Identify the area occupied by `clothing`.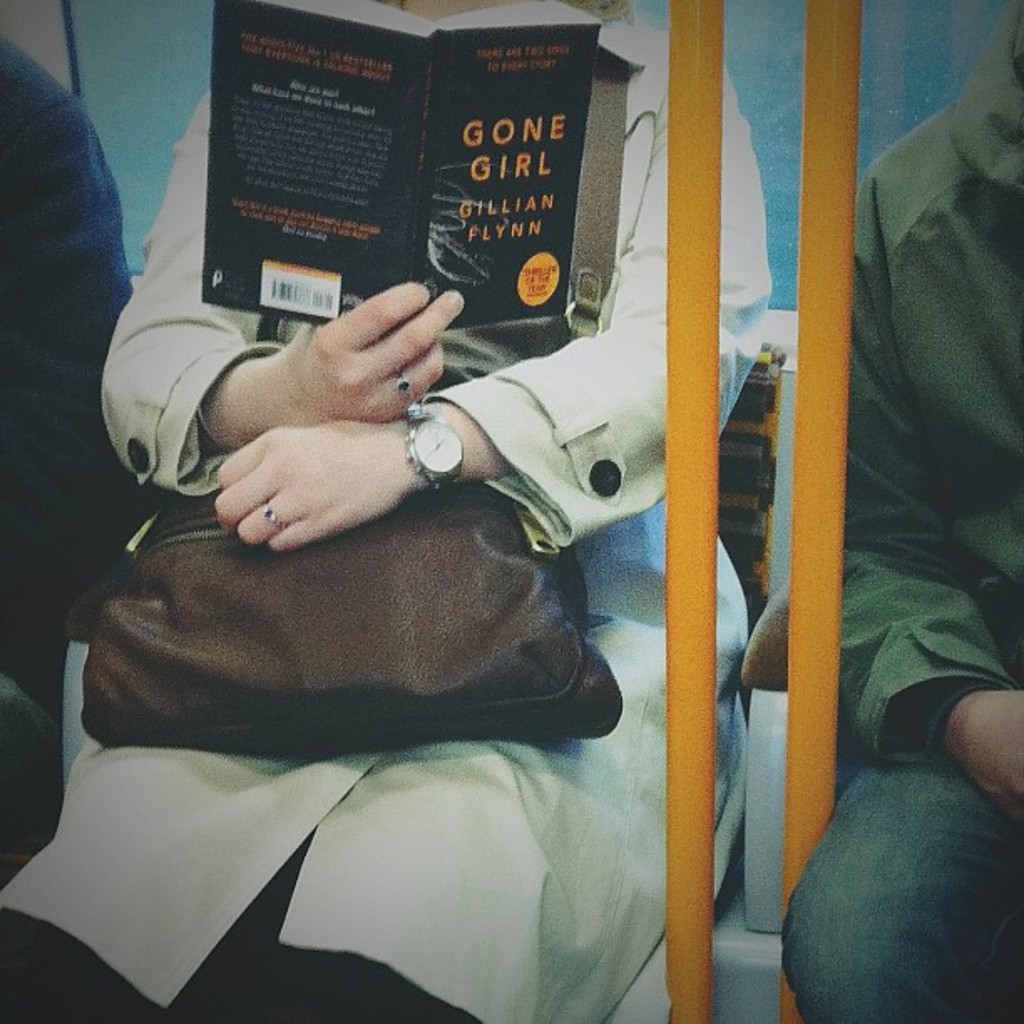
Area: 776, 30, 1022, 1022.
